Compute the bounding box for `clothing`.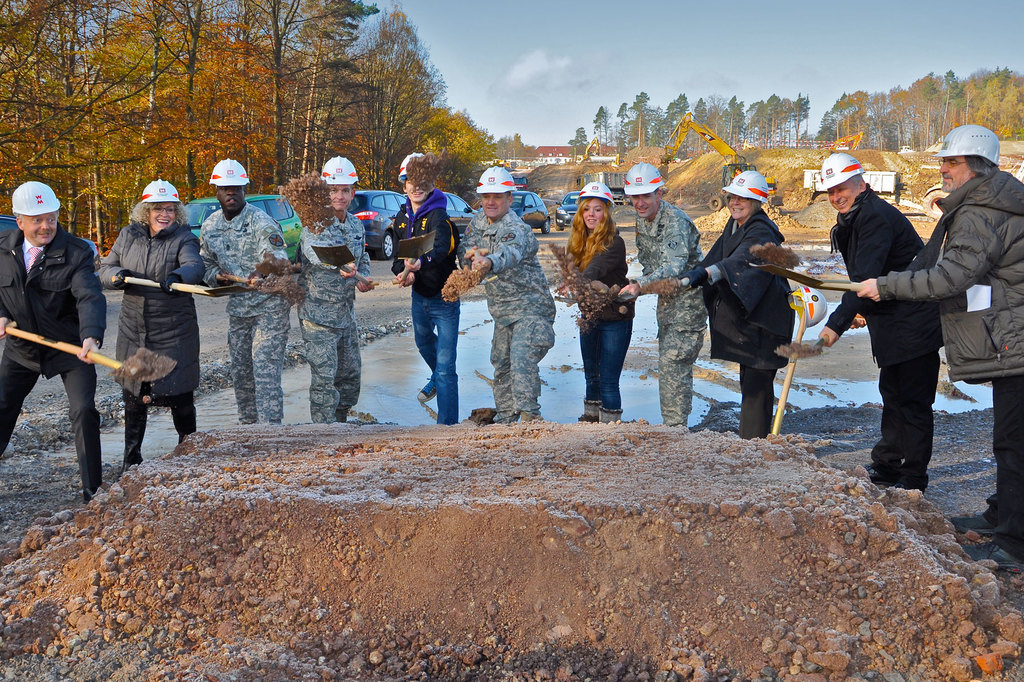
(x1=576, y1=229, x2=635, y2=422).
